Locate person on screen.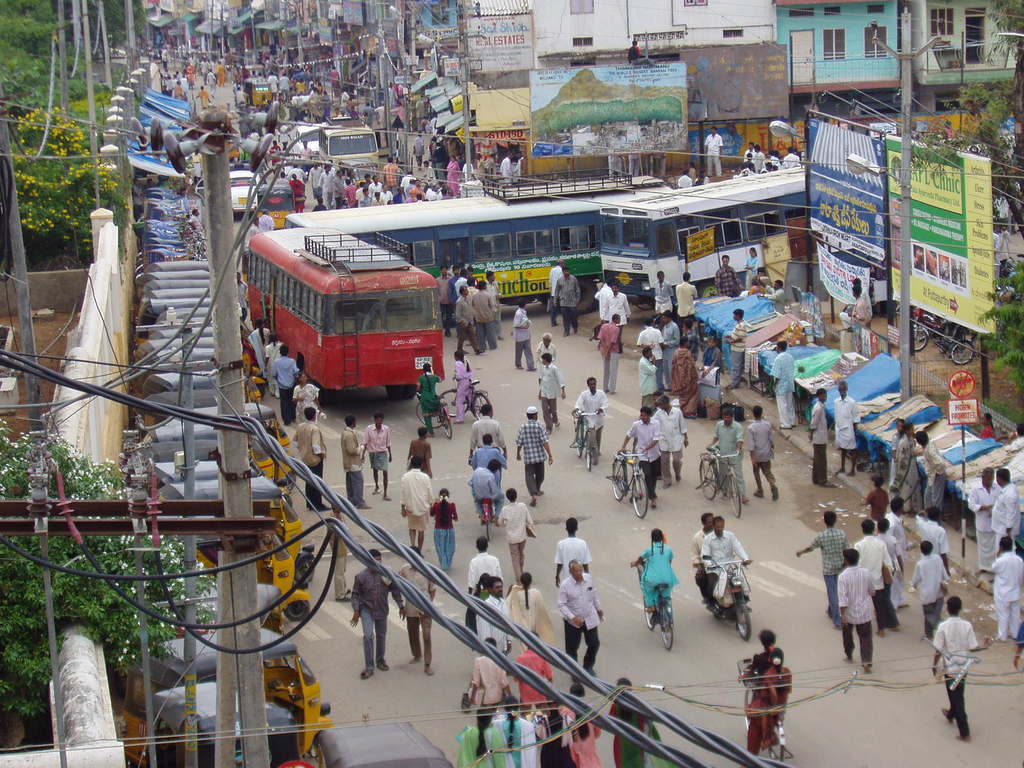
On screen at x1=978, y1=413, x2=998, y2=440.
